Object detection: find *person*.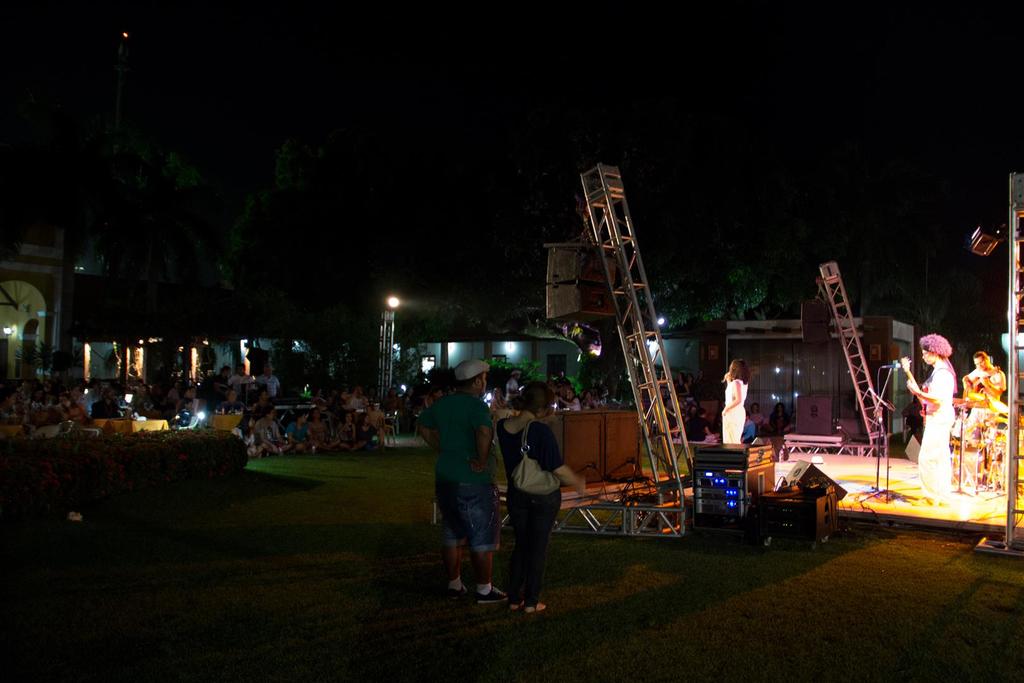
766/399/792/438.
